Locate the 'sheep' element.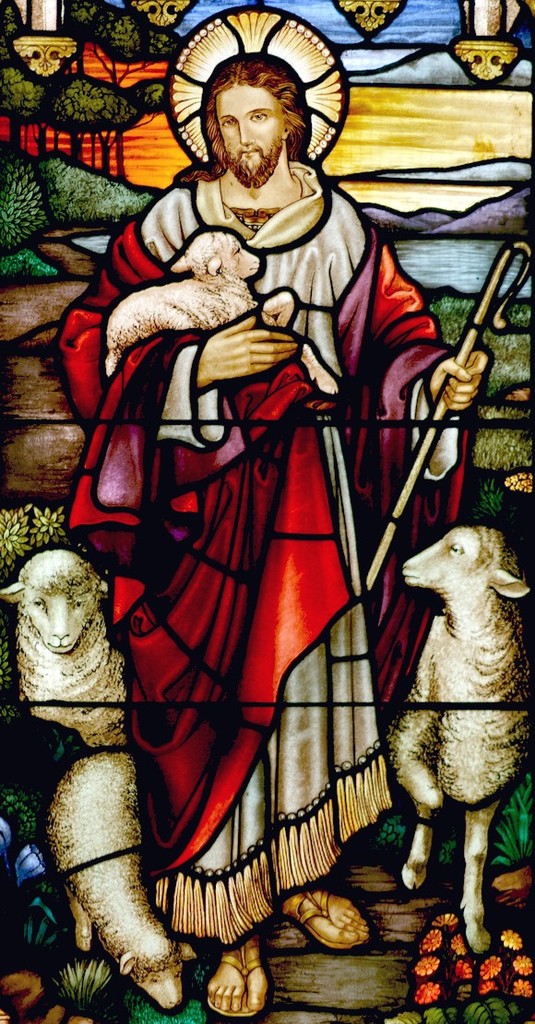
Element bbox: BBox(0, 554, 130, 748).
